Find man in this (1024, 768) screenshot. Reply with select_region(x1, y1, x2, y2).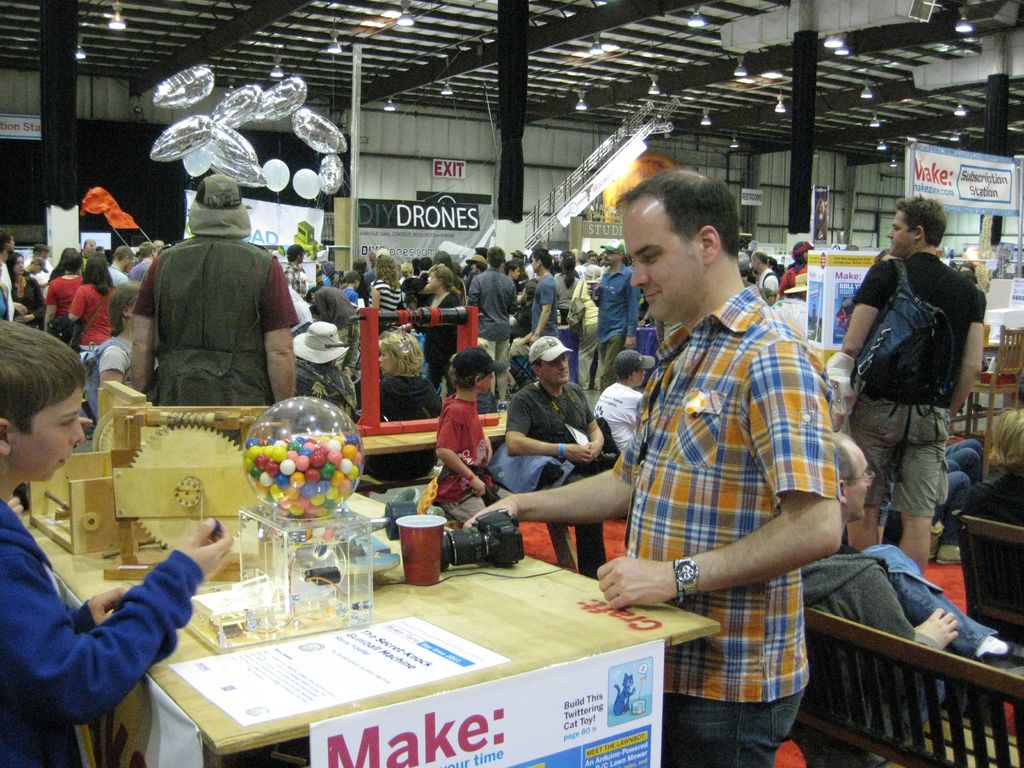
select_region(499, 336, 603, 582).
